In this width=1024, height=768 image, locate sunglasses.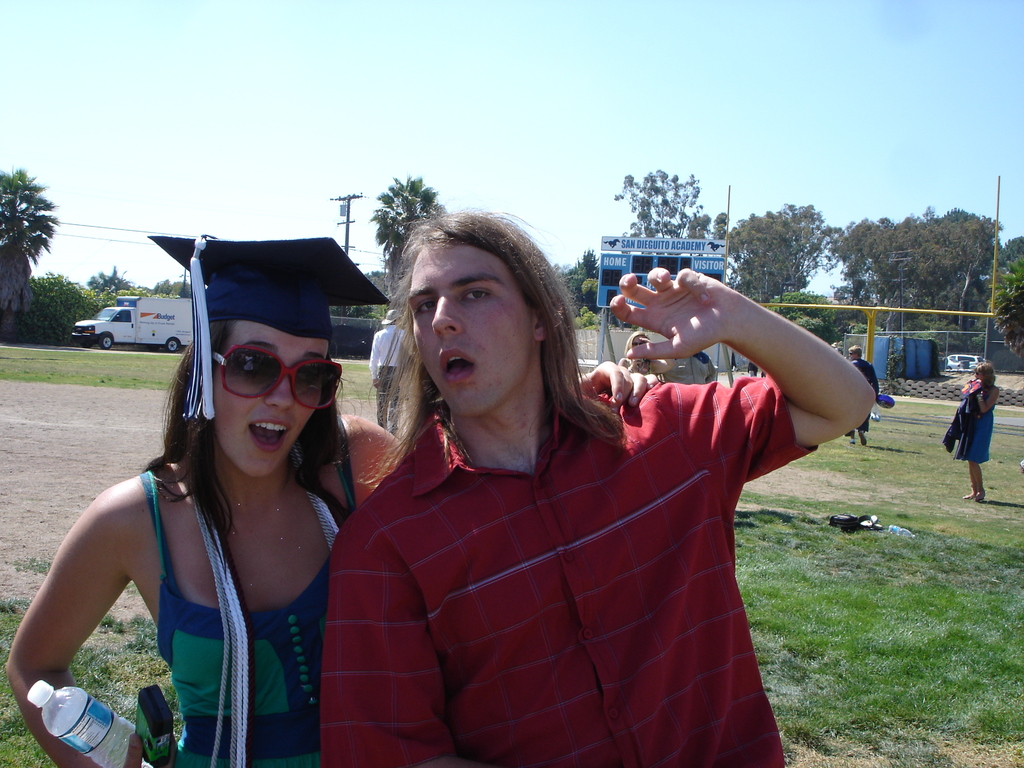
Bounding box: crop(212, 344, 340, 414).
